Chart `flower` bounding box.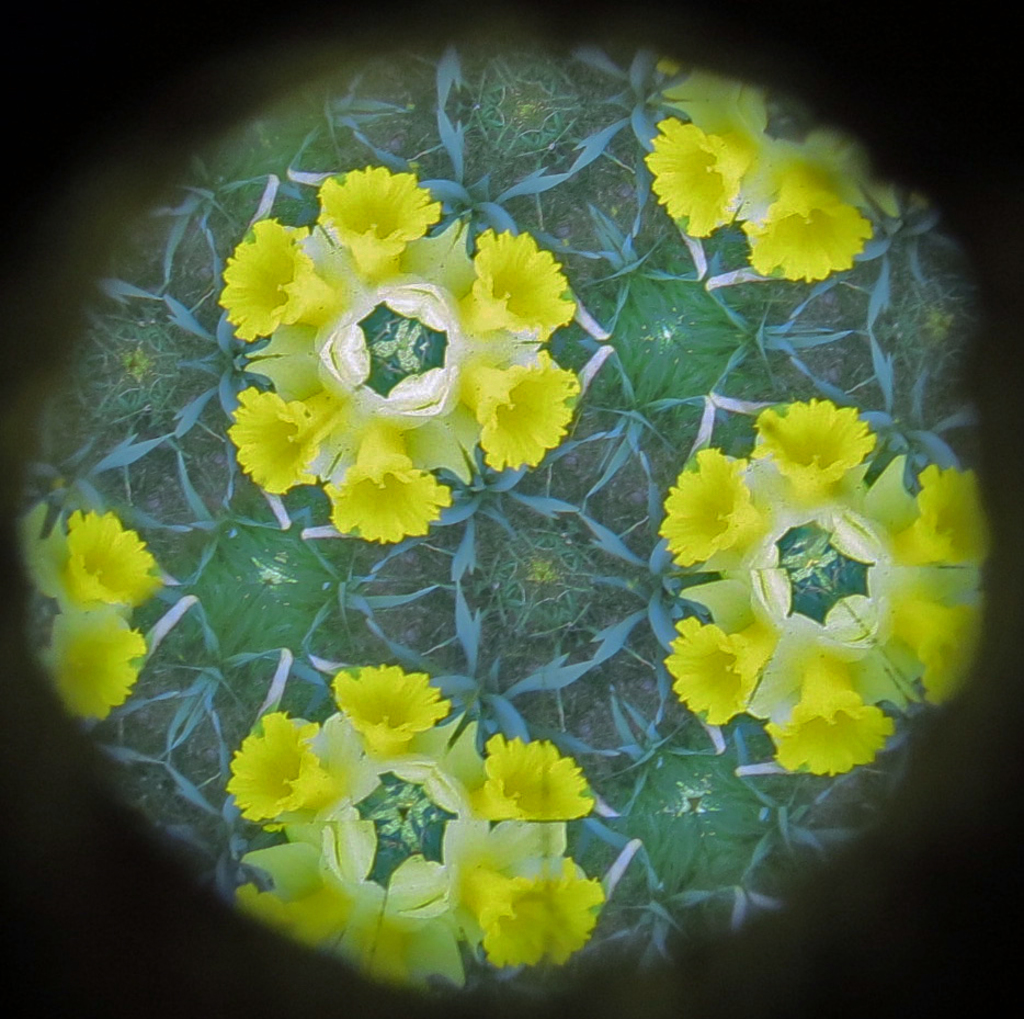
Charted: (223,710,349,828).
